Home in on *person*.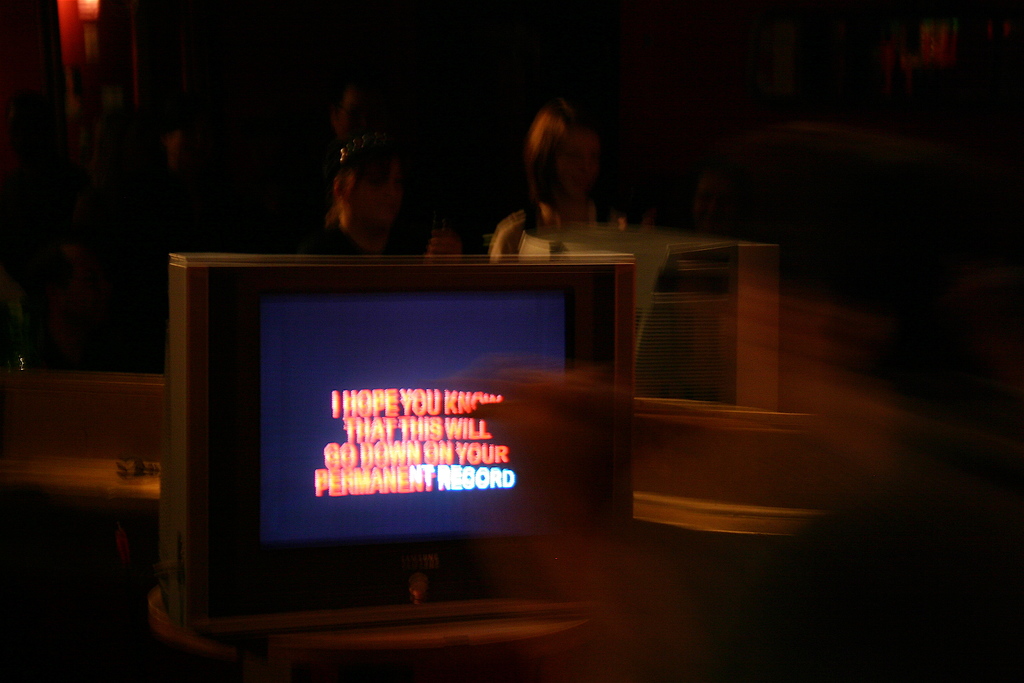
Homed in at rect(489, 110, 632, 263).
